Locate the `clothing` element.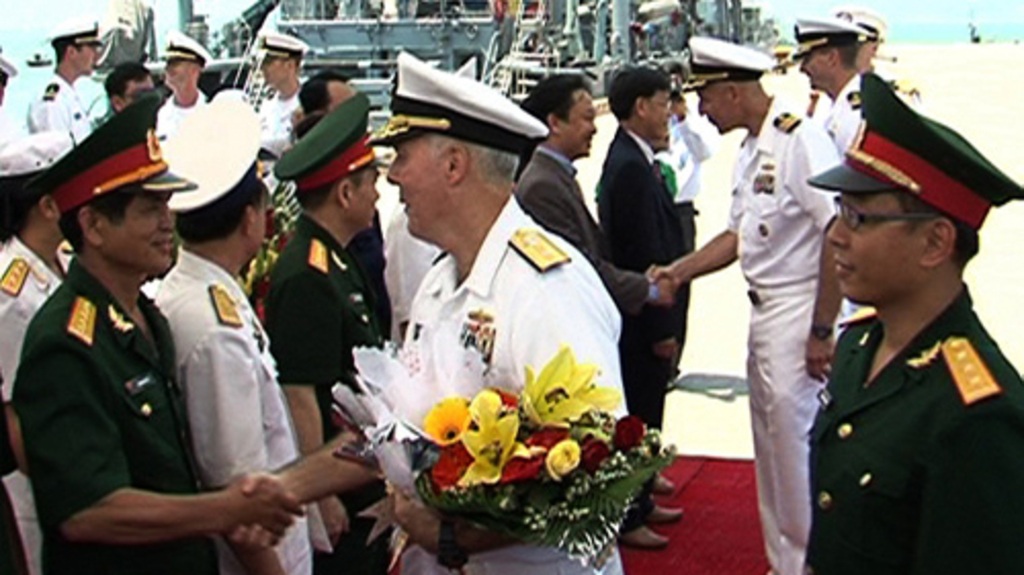
Element bbox: {"x1": 393, "y1": 194, "x2": 629, "y2": 573}.
